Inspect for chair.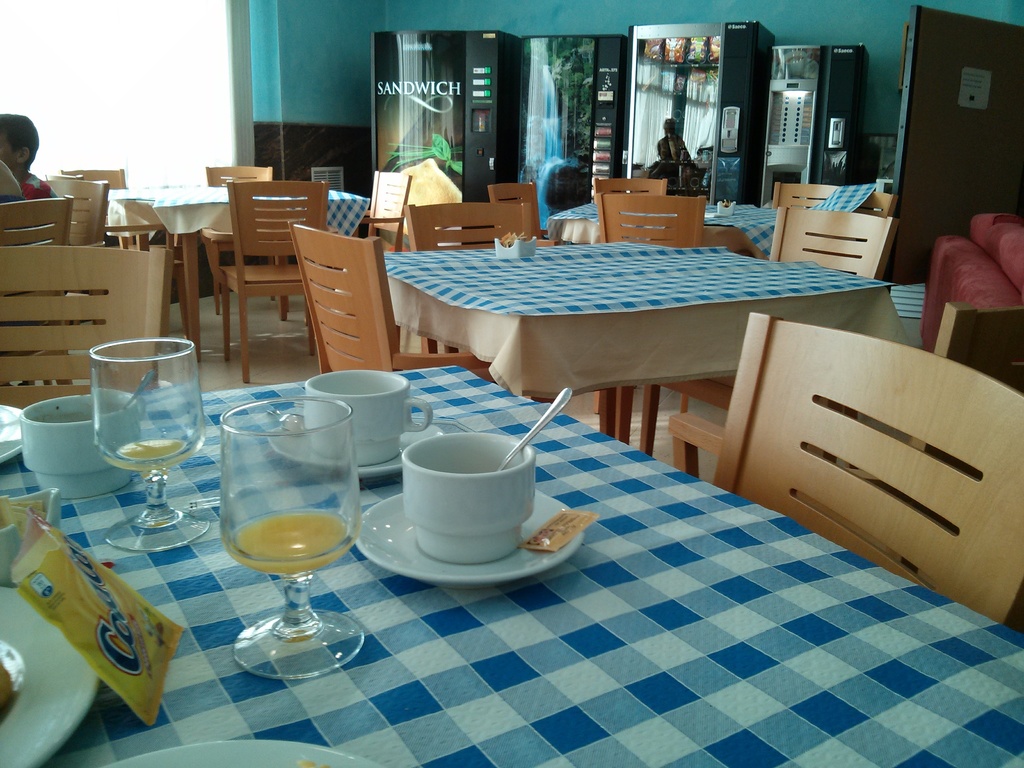
Inspection: 38 172 90 179.
